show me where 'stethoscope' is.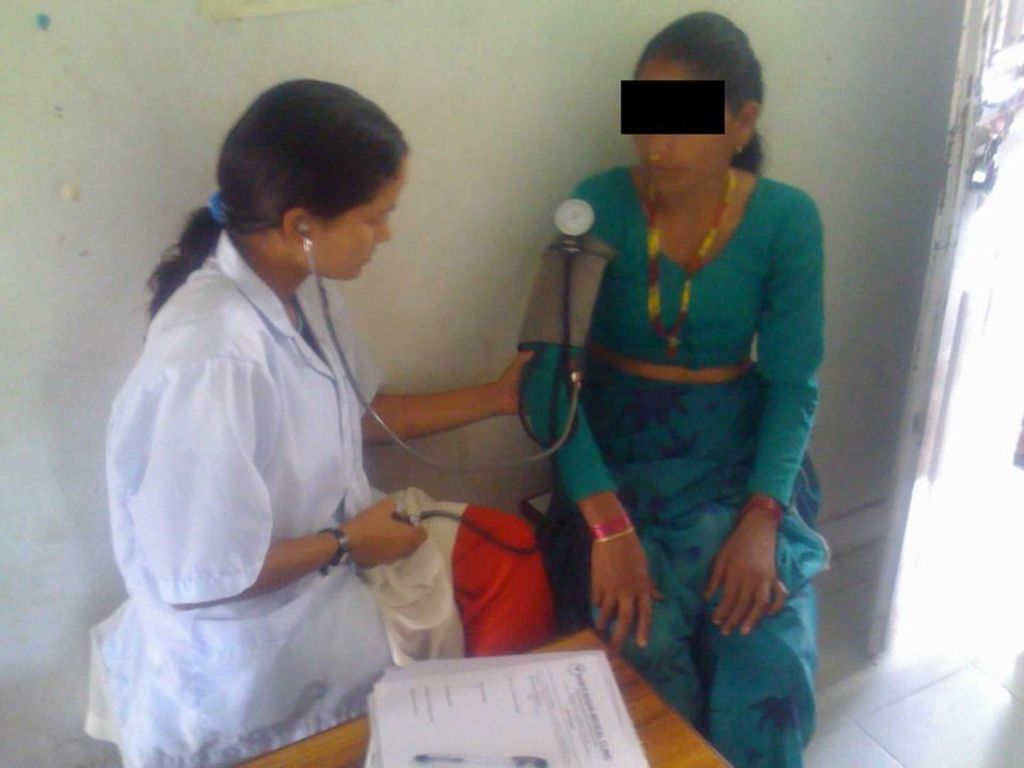
'stethoscope' is at 292:220:589:478.
